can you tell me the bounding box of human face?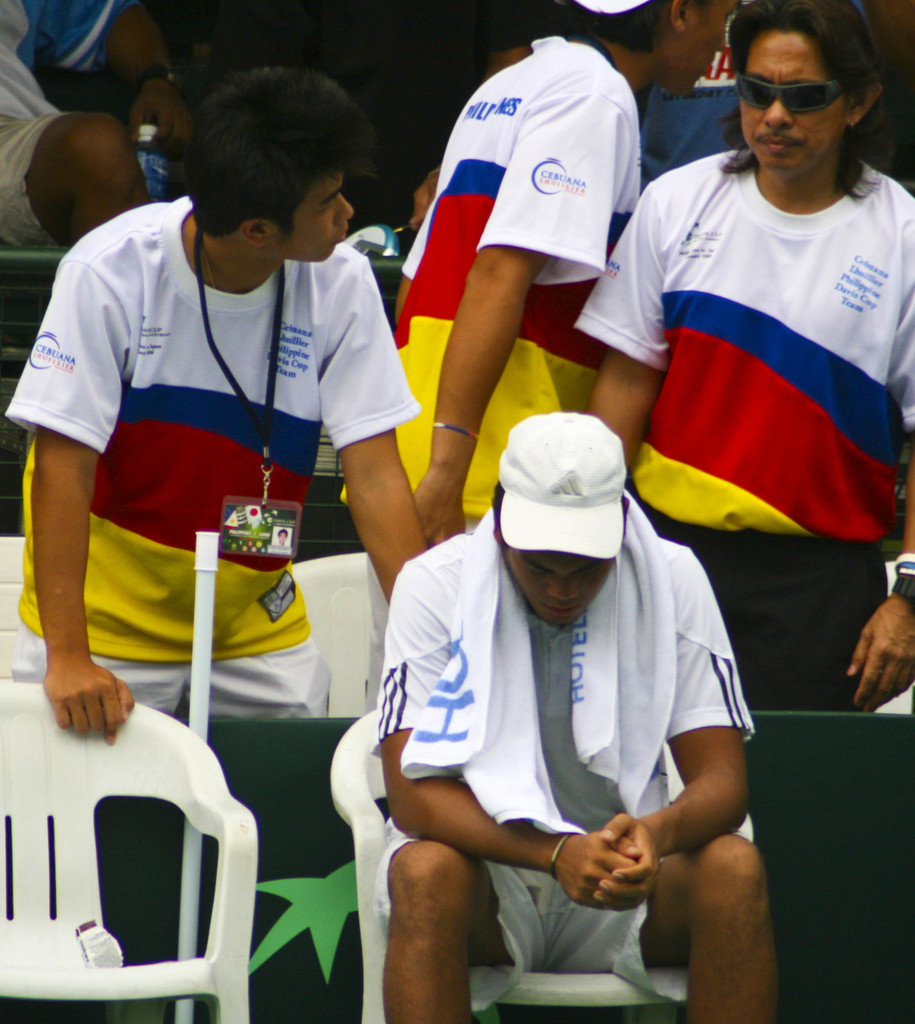
736:24:848:173.
